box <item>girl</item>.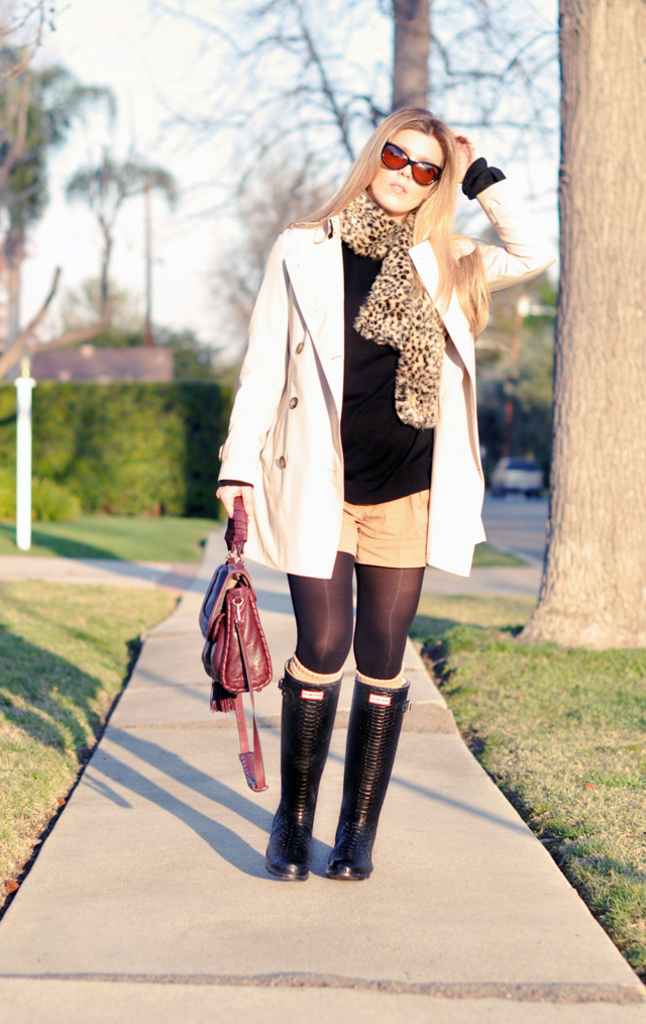
<region>212, 100, 566, 880</region>.
